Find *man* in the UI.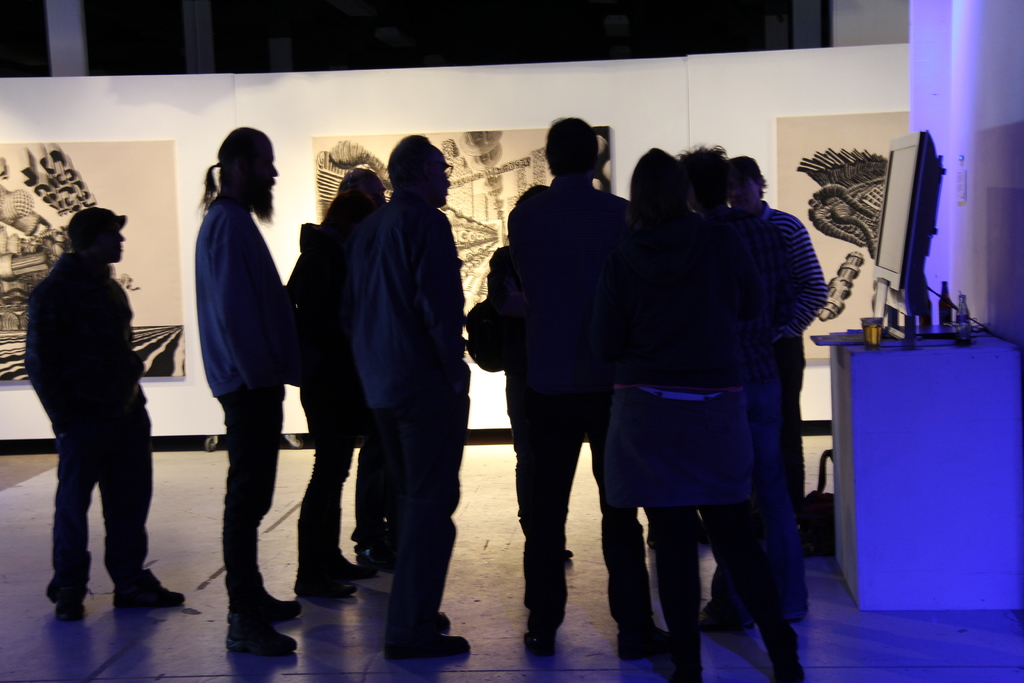
UI element at crop(716, 152, 826, 641).
